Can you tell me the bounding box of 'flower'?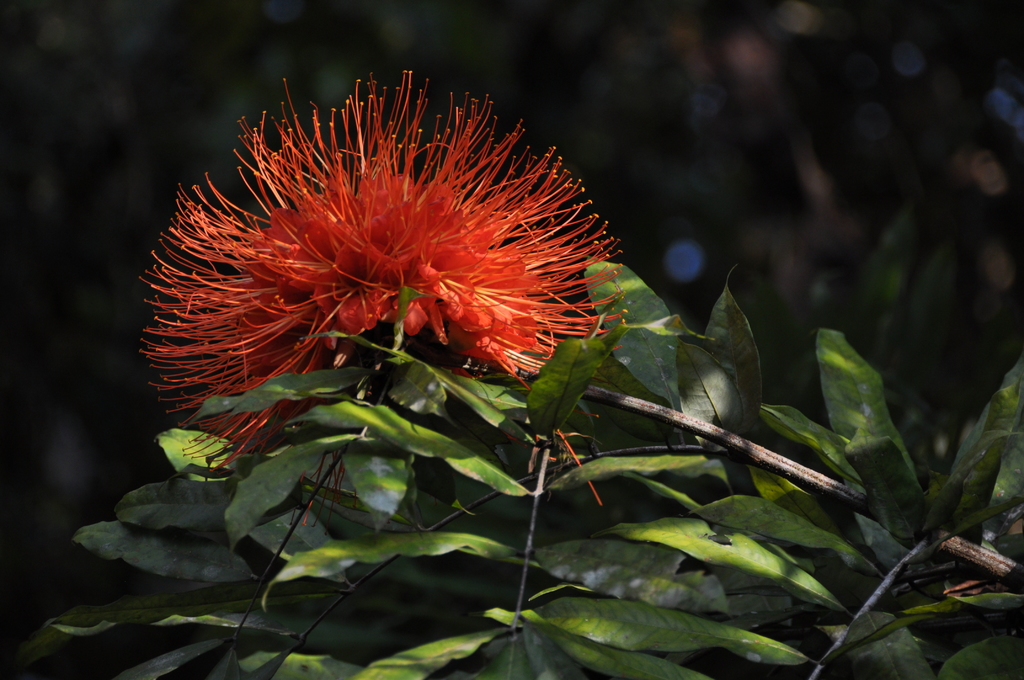
box(138, 75, 595, 417).
